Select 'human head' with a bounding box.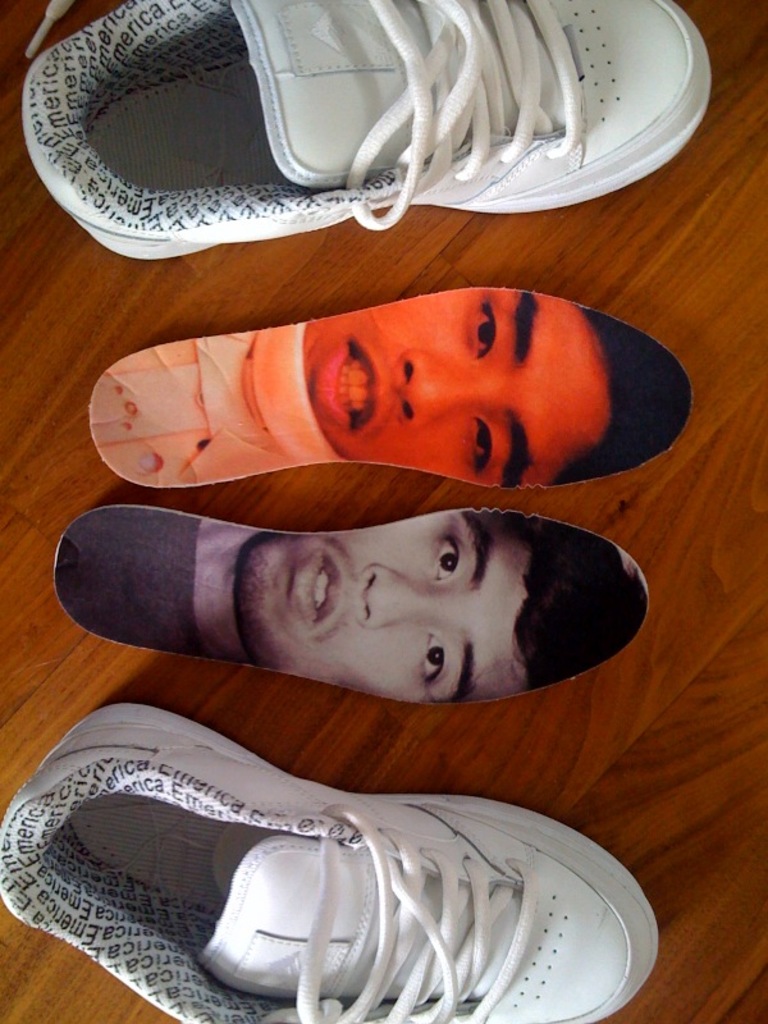
pyautogui.locateOnScreen(189, 477, 621, 714).
